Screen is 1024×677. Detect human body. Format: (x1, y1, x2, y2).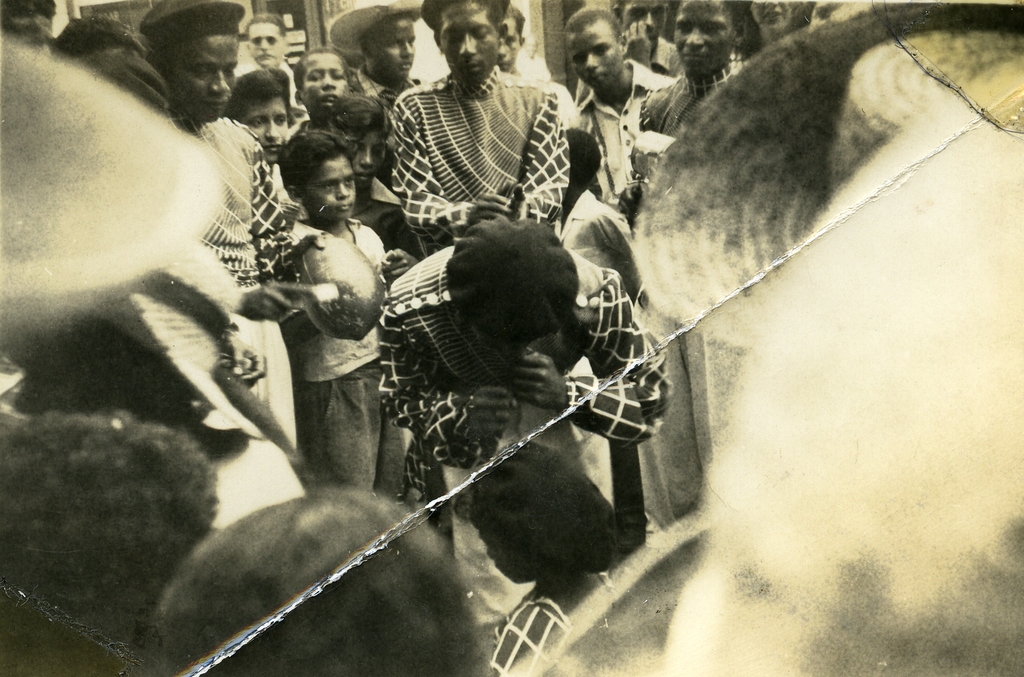
(374, 212, 676, 653).
